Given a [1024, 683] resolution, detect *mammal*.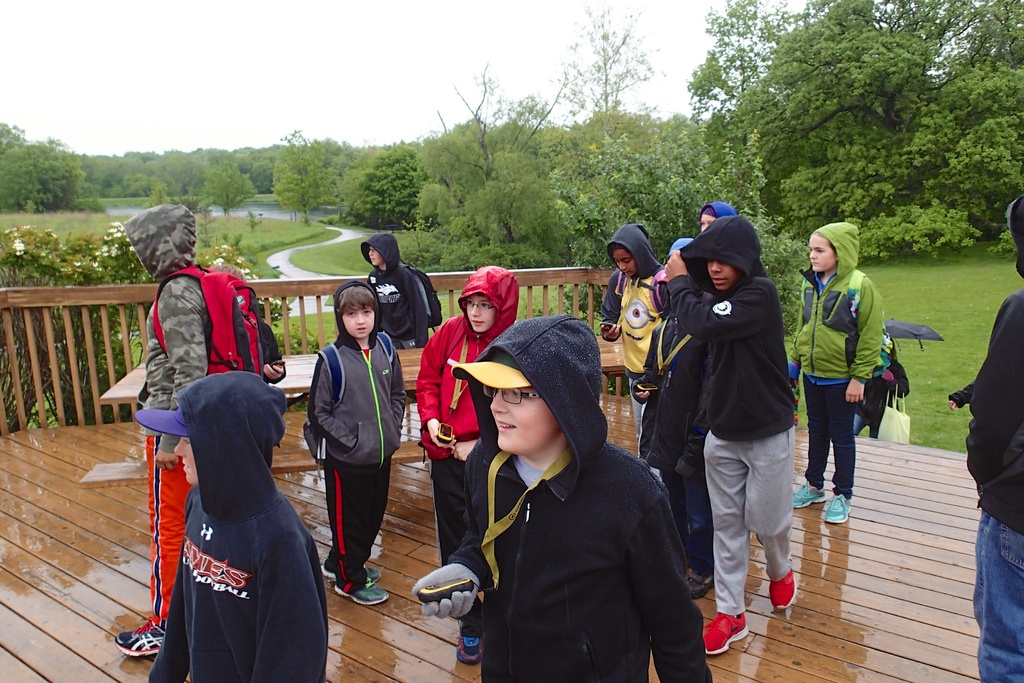
l=597, t=223, r=668, b=483.
